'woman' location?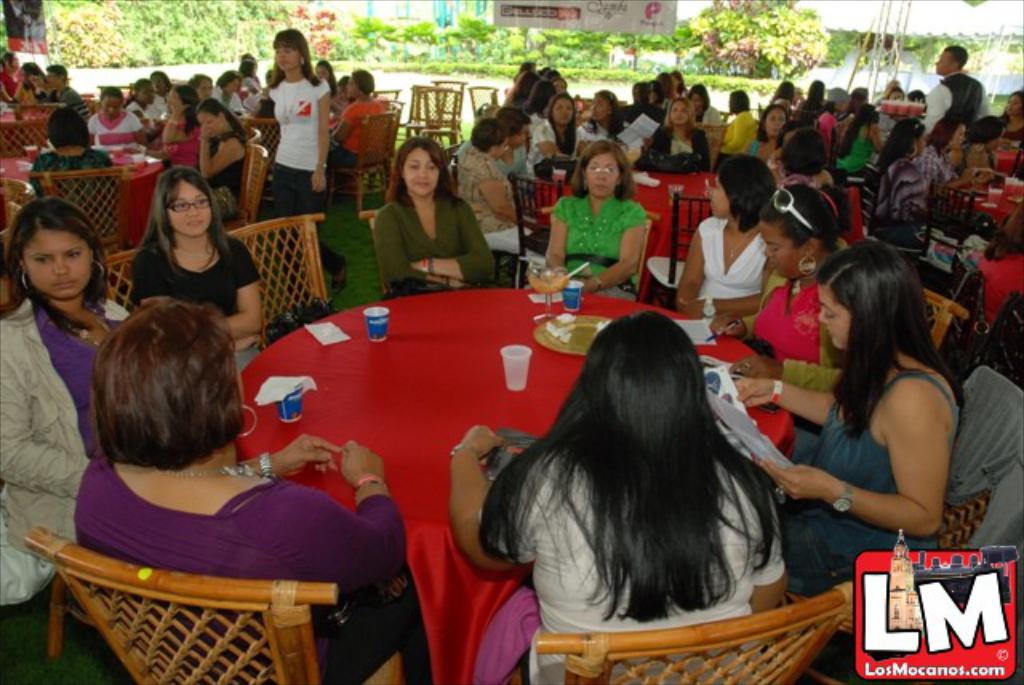
[373, 139, 498, 296]
